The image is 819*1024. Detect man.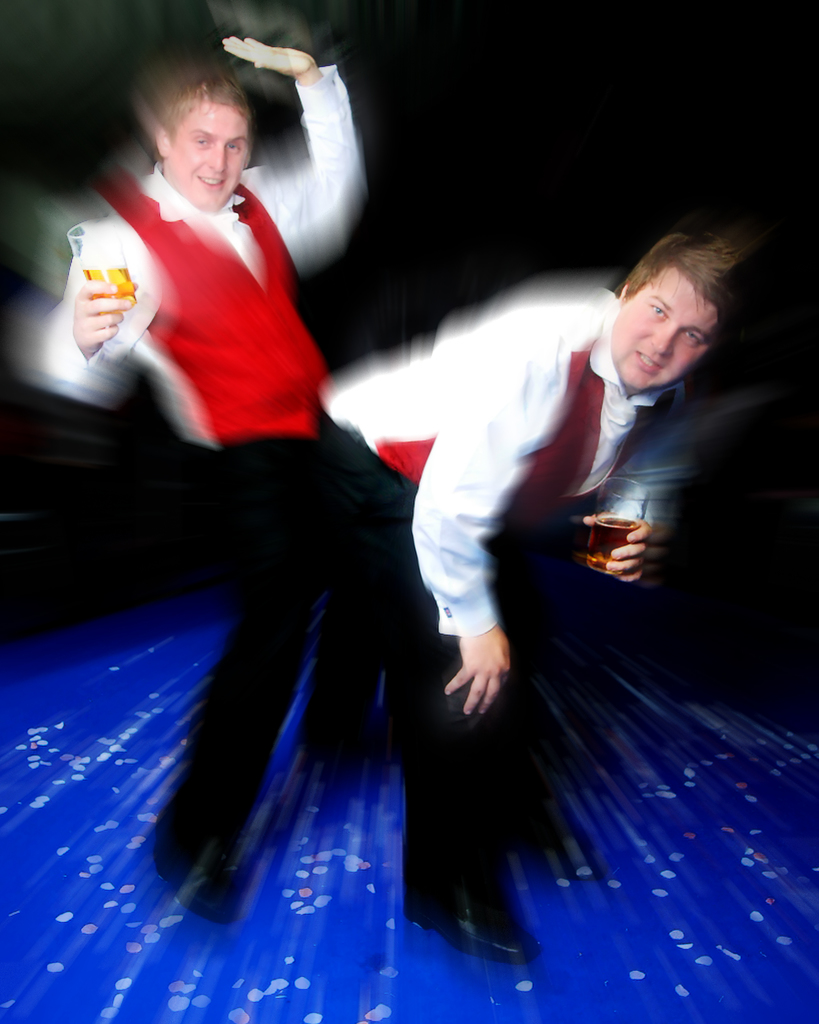
Detection: left=312, top=231, right=743, bottom=966.
